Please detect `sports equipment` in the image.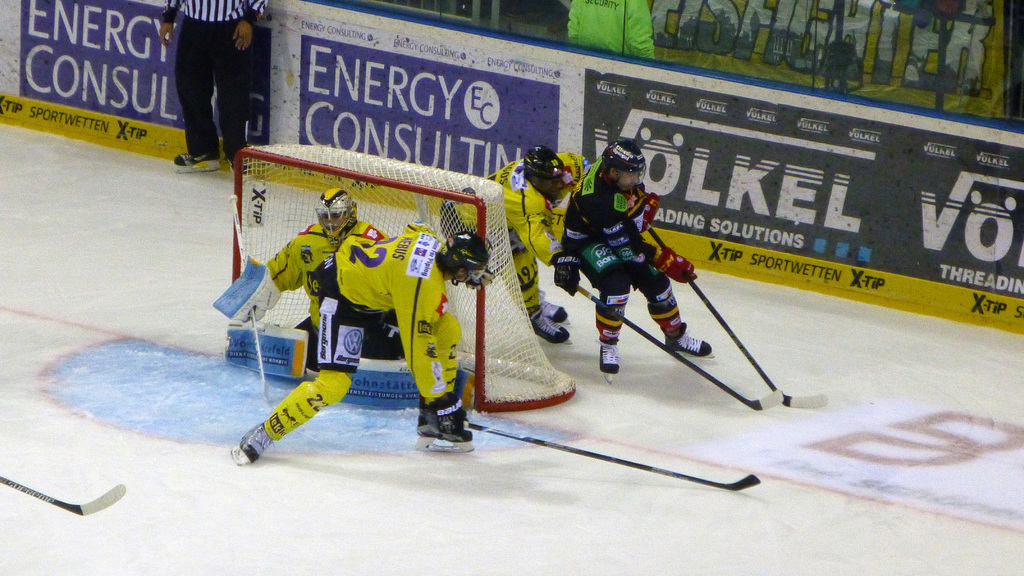
box(212, 255, 285, 332).
